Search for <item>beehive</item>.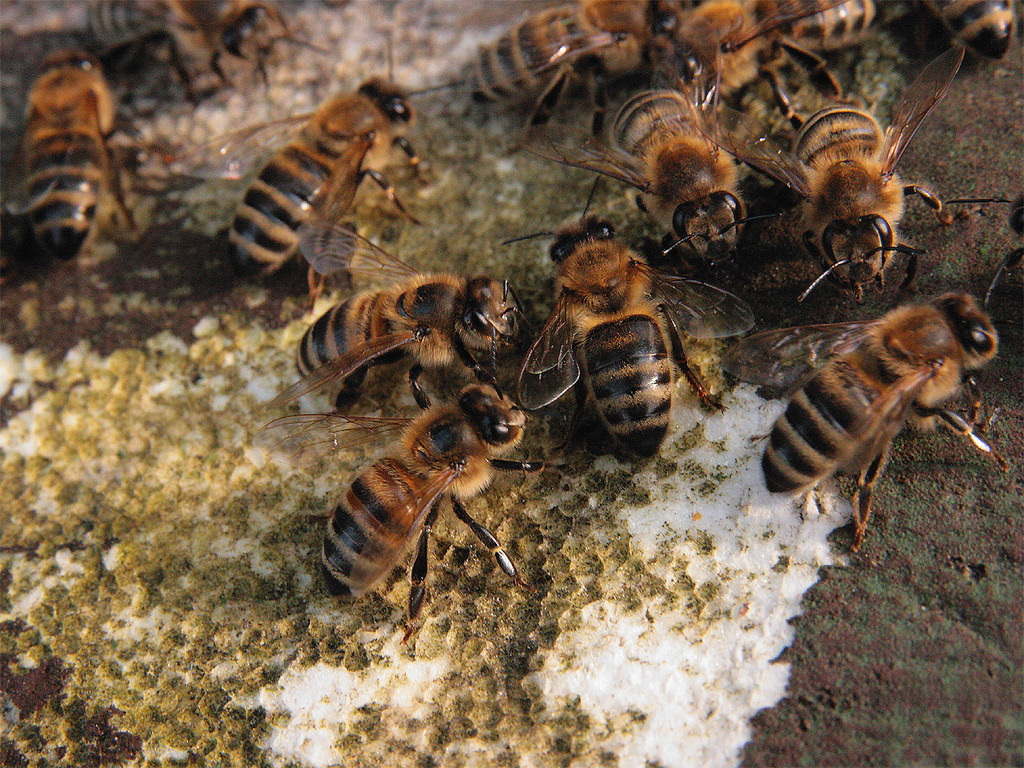
Found at [0,0,914,767].
